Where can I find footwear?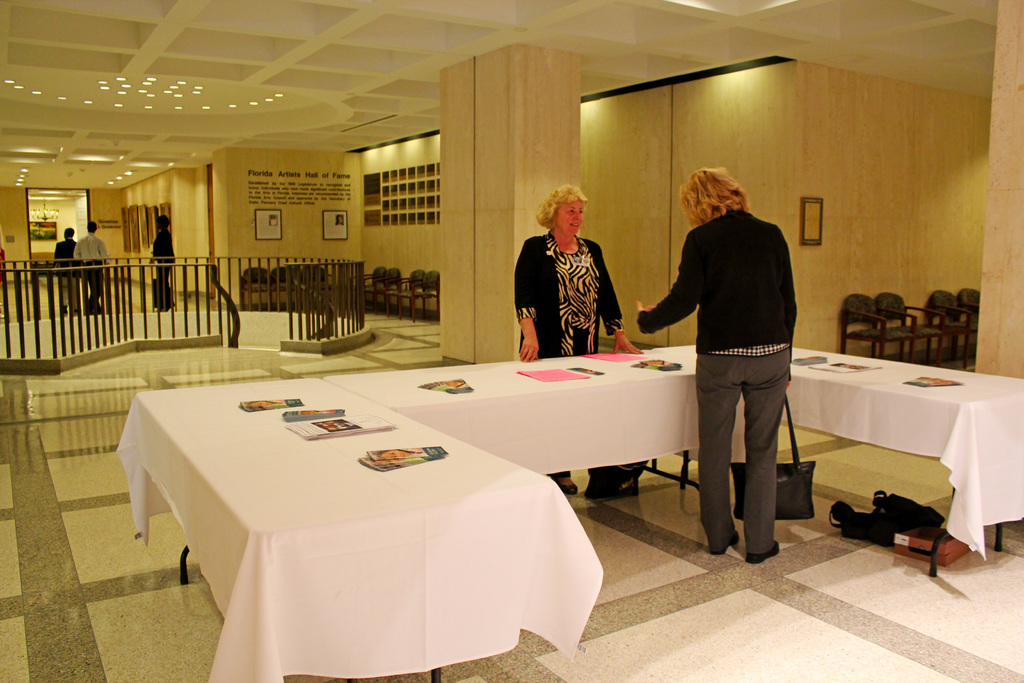
You can find it at l=707, t=527, r=741, b=556.
